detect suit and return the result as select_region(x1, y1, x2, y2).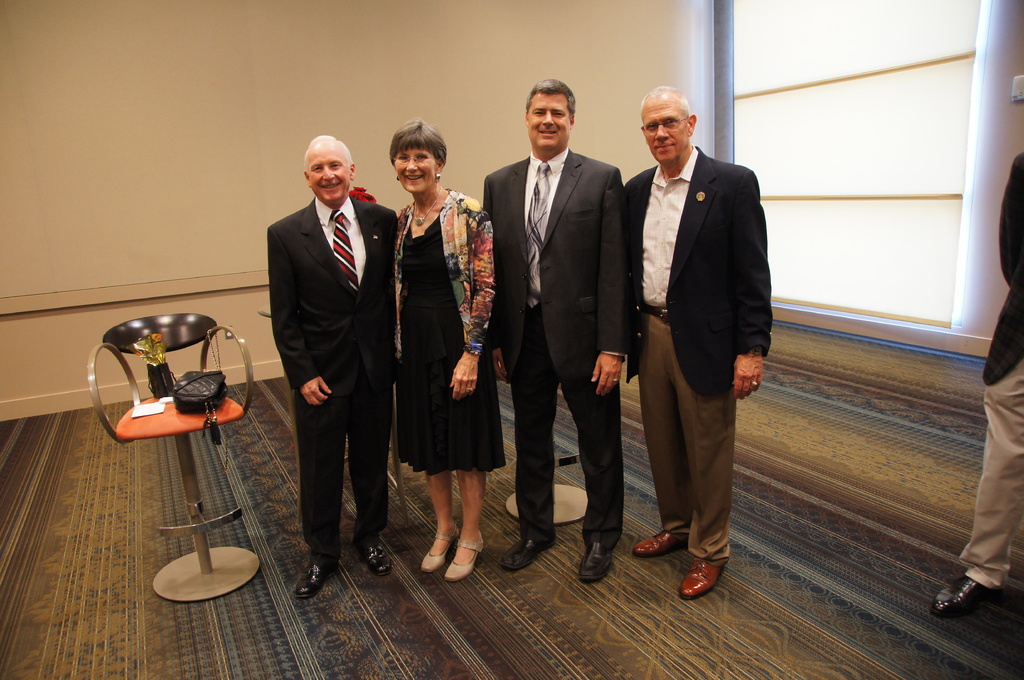
select_region(479, 148, 633, 544).
